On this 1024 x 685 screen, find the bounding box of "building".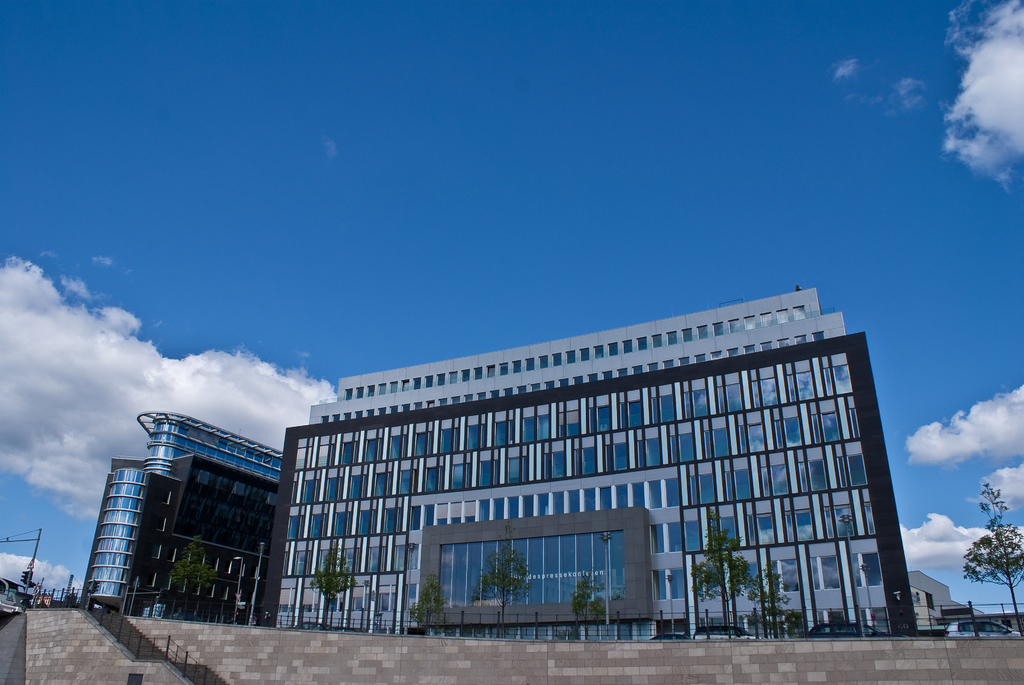
Bounding box: BBox(911, 566, 976, 624).
